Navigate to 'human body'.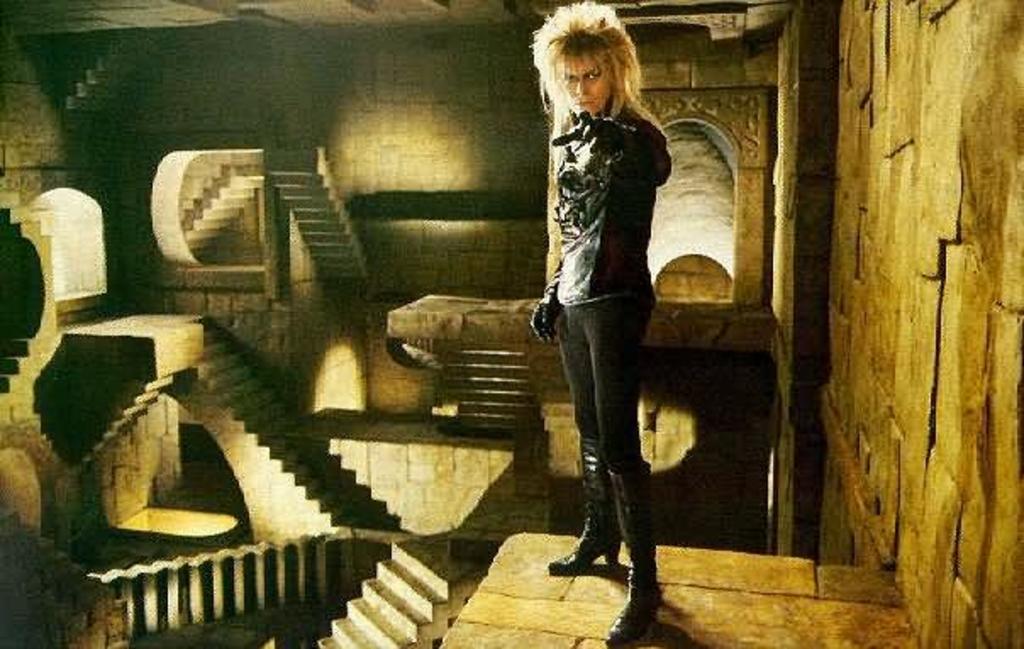
Navigation target: box(529, 20, 690, 632).
